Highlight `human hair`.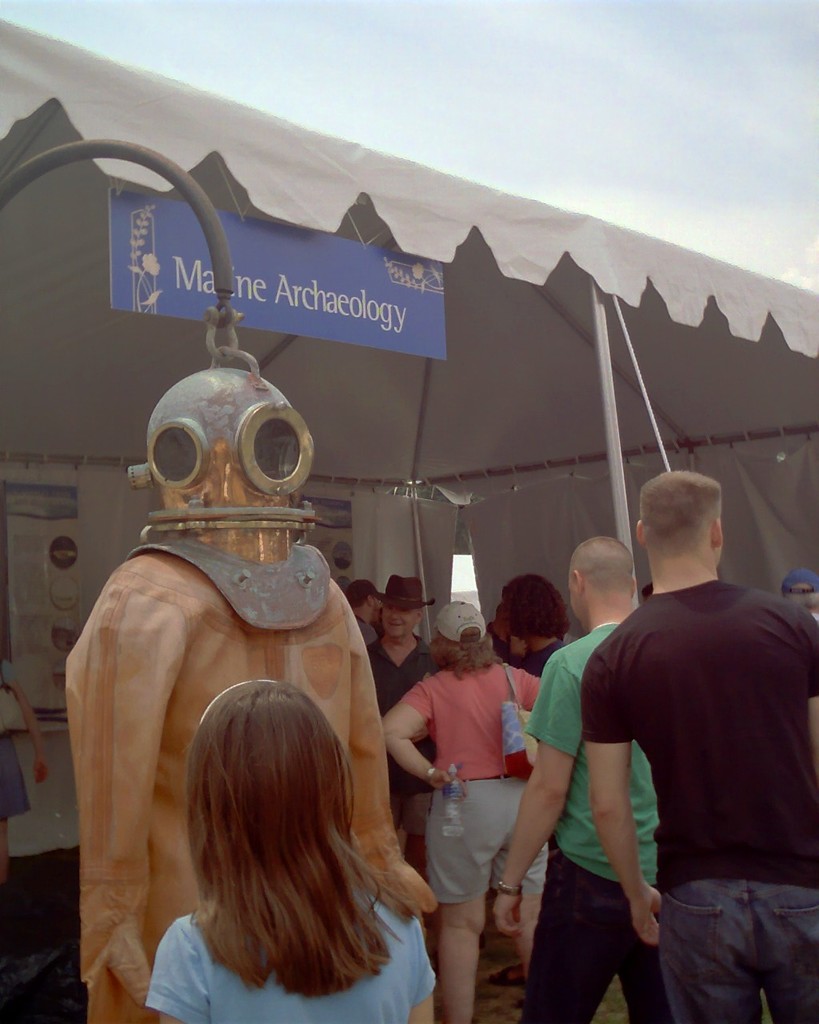
Highlighted region: 782,582,818,617.
